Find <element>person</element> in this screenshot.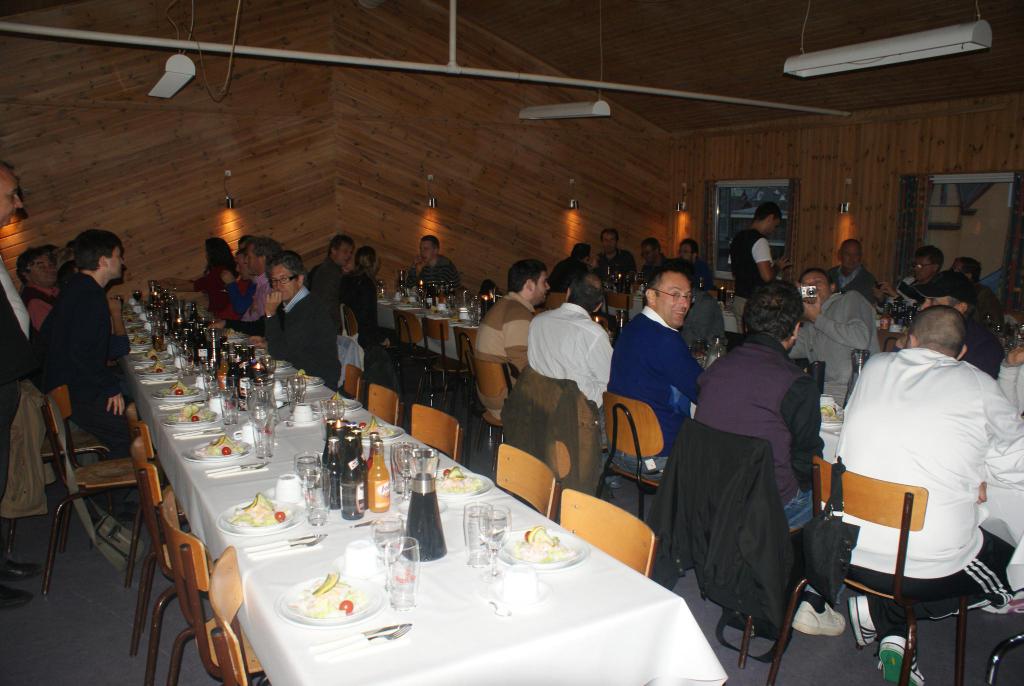
The bounding box for <element>person</element> is 474:255:548:418.
